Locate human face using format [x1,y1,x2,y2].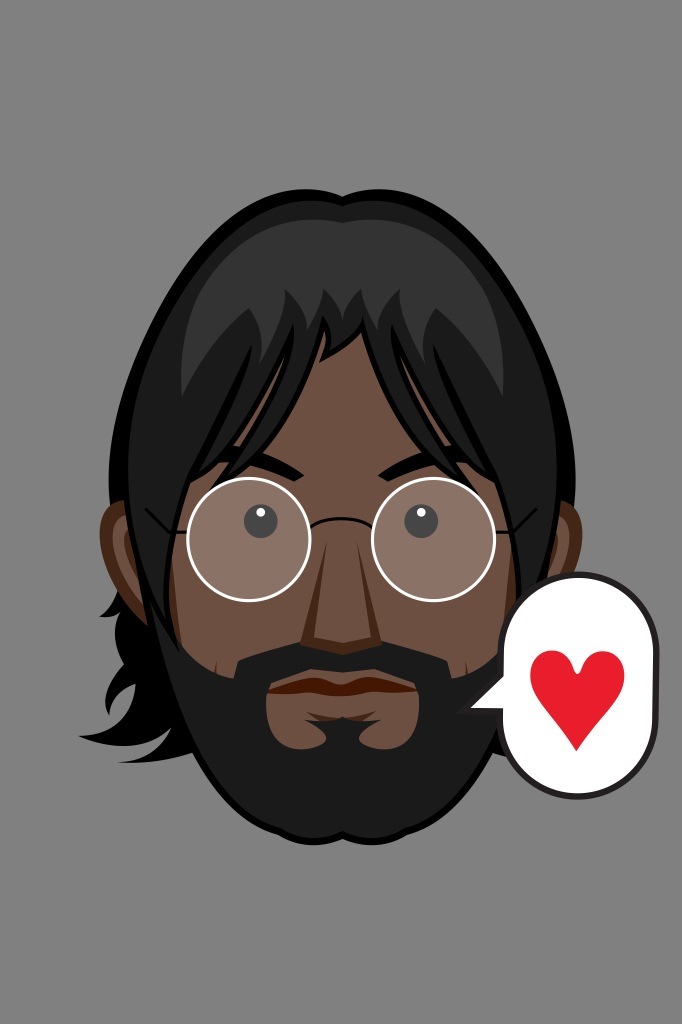
[165,333,512,746].
